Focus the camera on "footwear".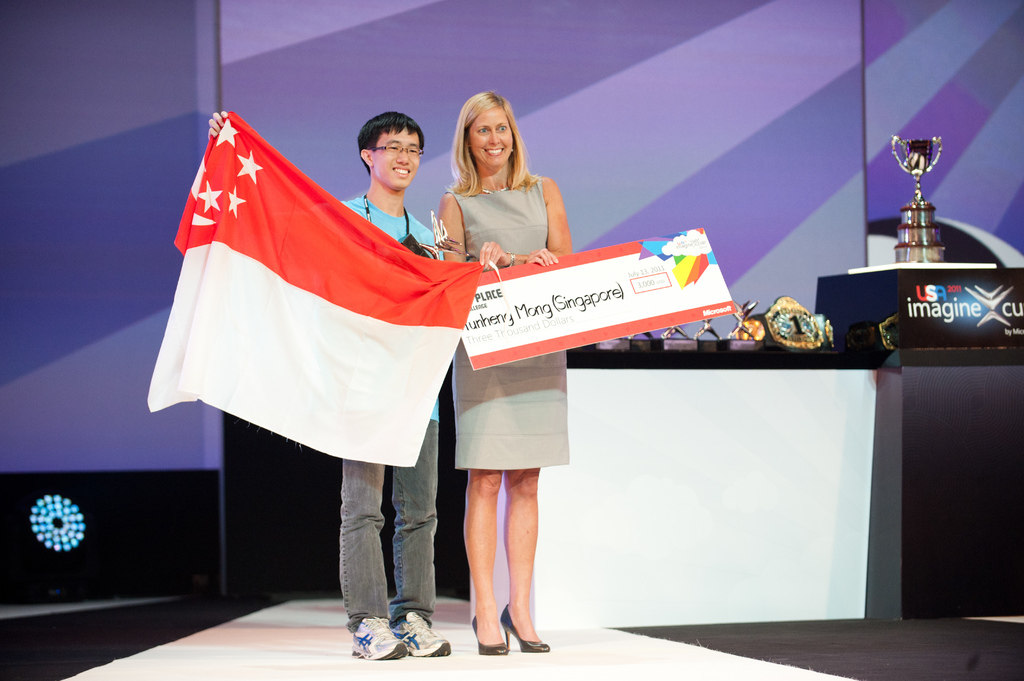
Focus region: 393, 611, 451, 658.
